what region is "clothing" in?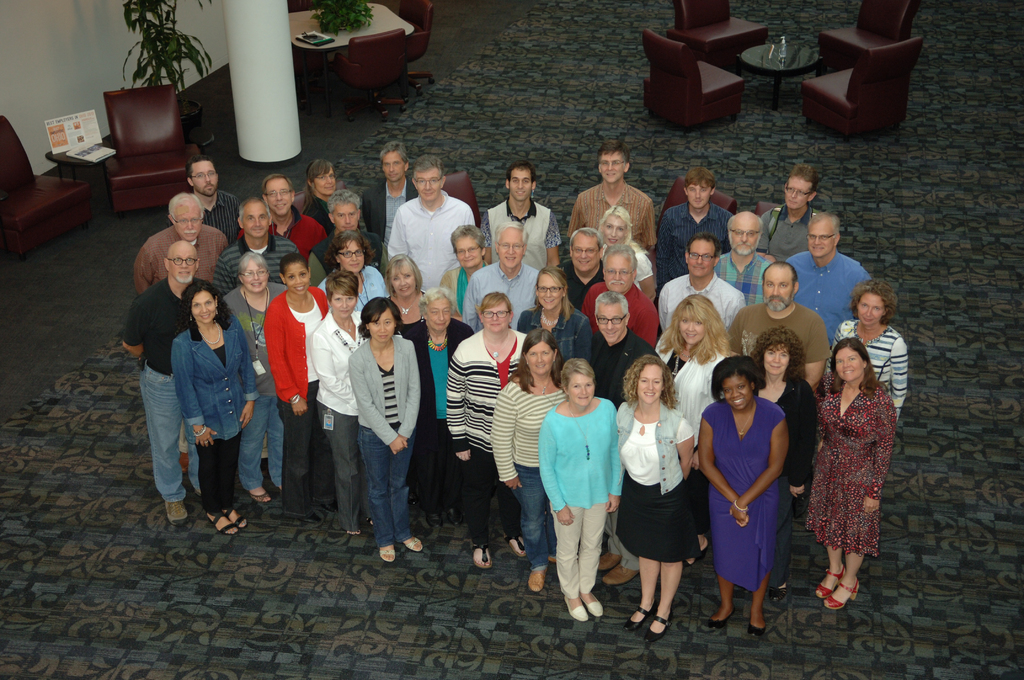
(353,259,388,303).
